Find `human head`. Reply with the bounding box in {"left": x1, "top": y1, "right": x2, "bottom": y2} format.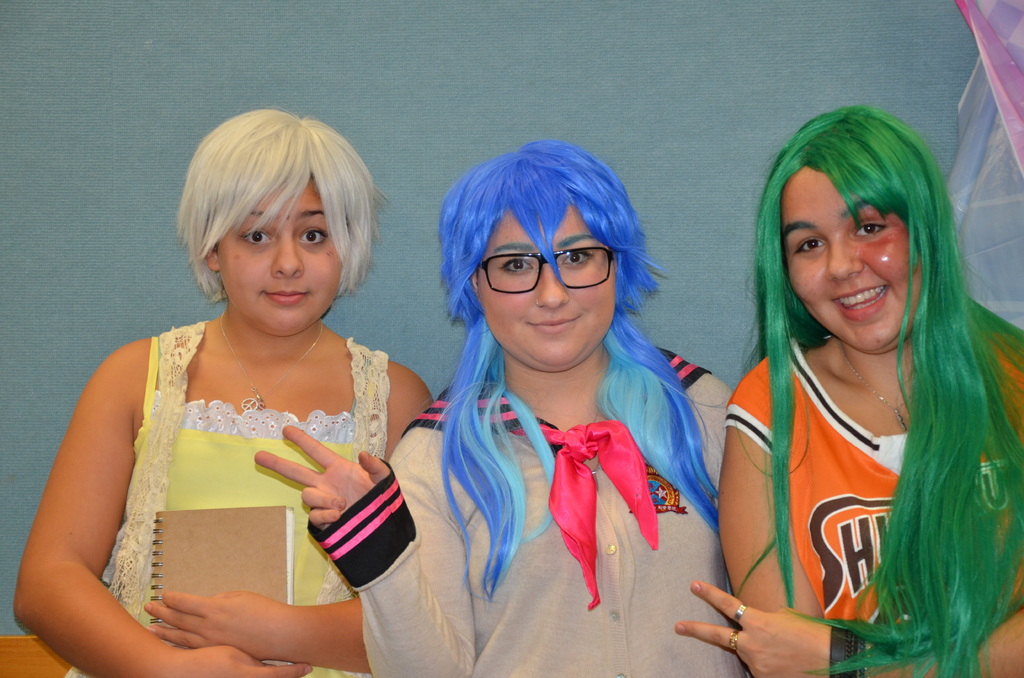
{"left": 440, "top": 143, "right": 655, "bottom": 373}.
